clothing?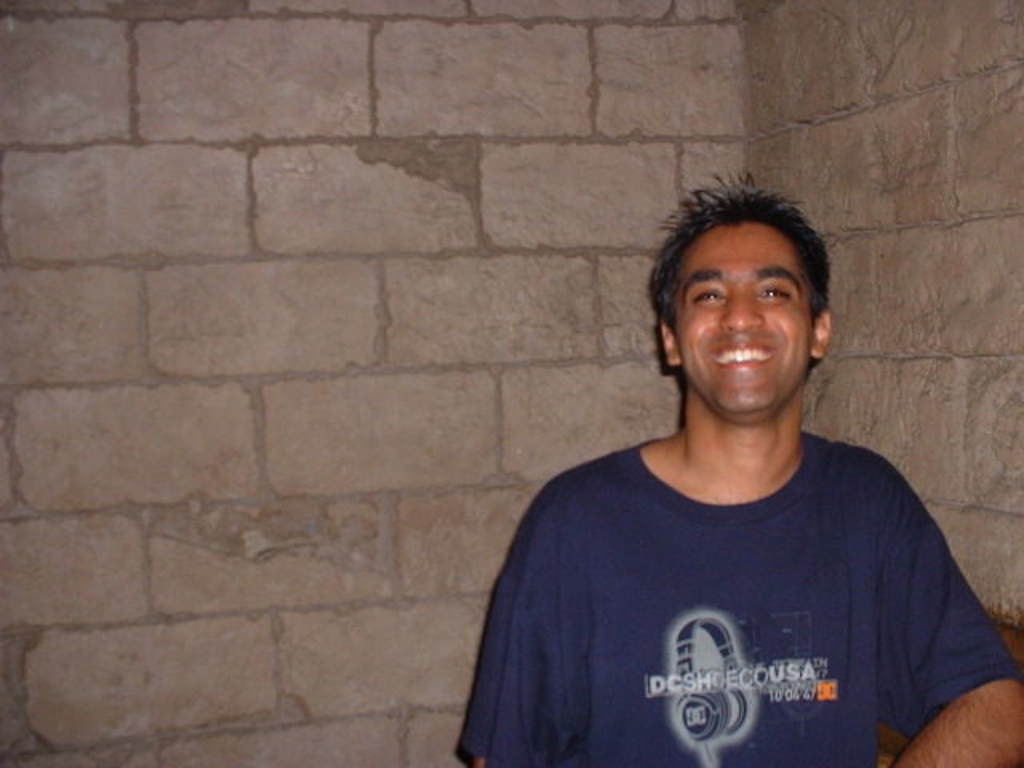
{"left": 446, "top": 422, "right": 1022, "bottom": 766}
